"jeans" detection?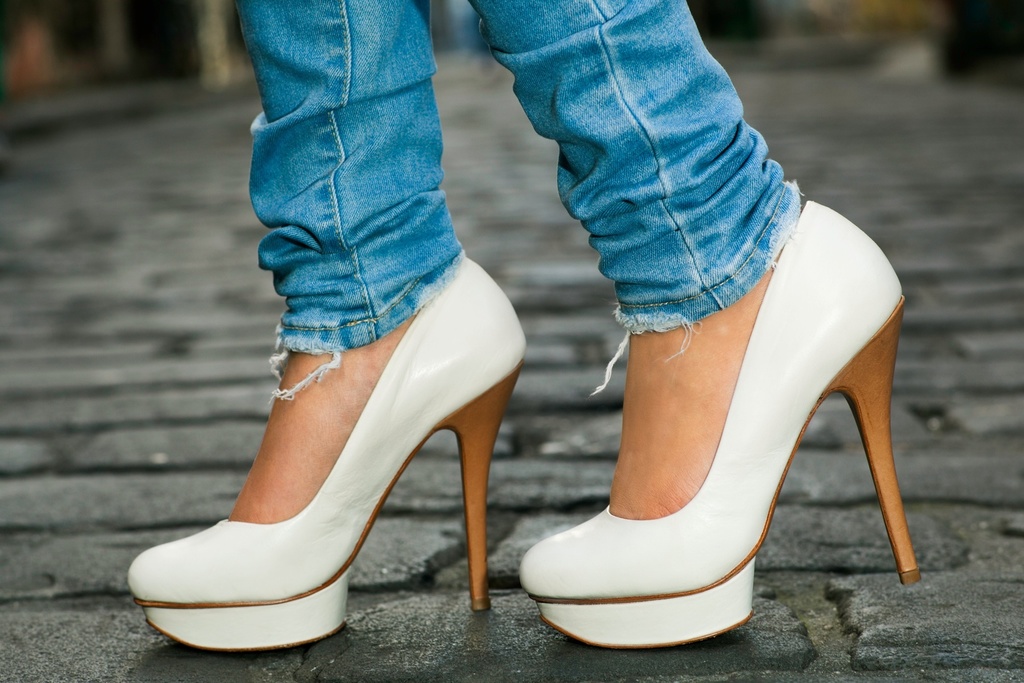
bbox=(228, 0, 467, 366)
